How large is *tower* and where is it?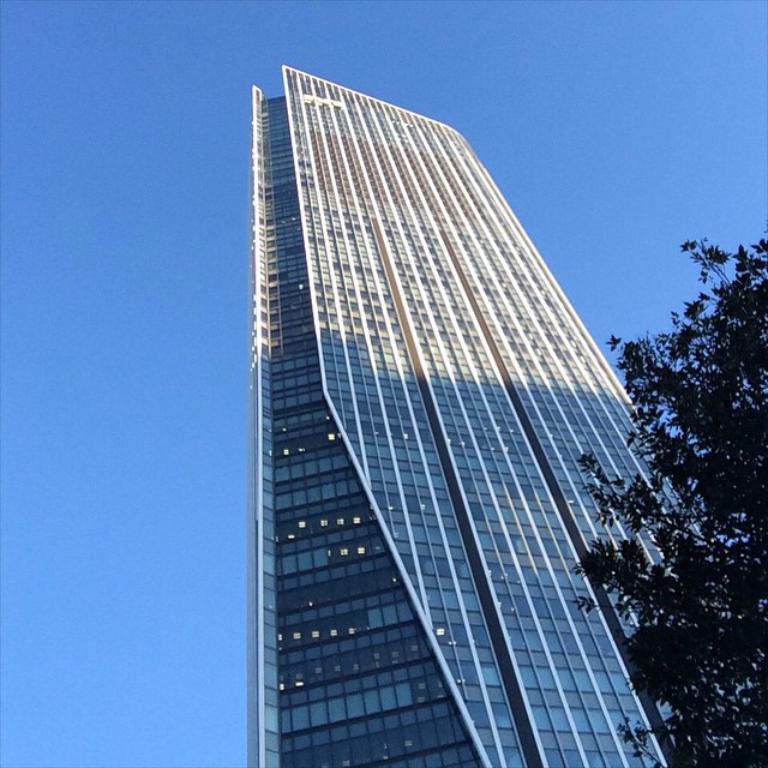
Bounding box: (238, 65, 767, 767).
